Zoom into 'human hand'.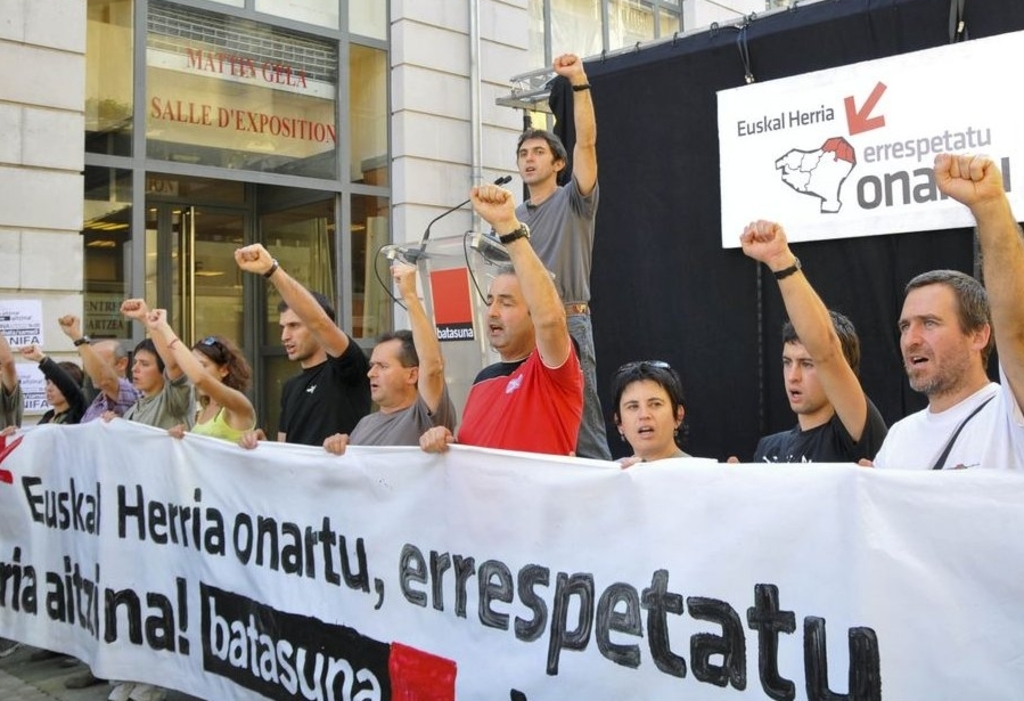
Zoom target: BBox(614, 455, 646, 470).
